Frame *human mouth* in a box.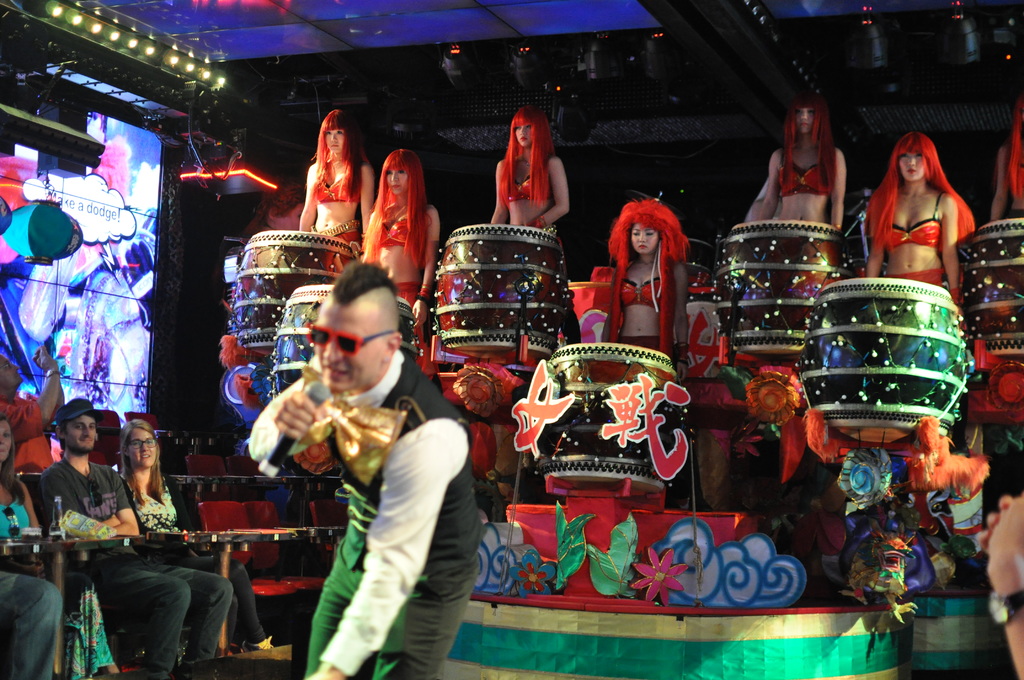
141/455/152/463.
